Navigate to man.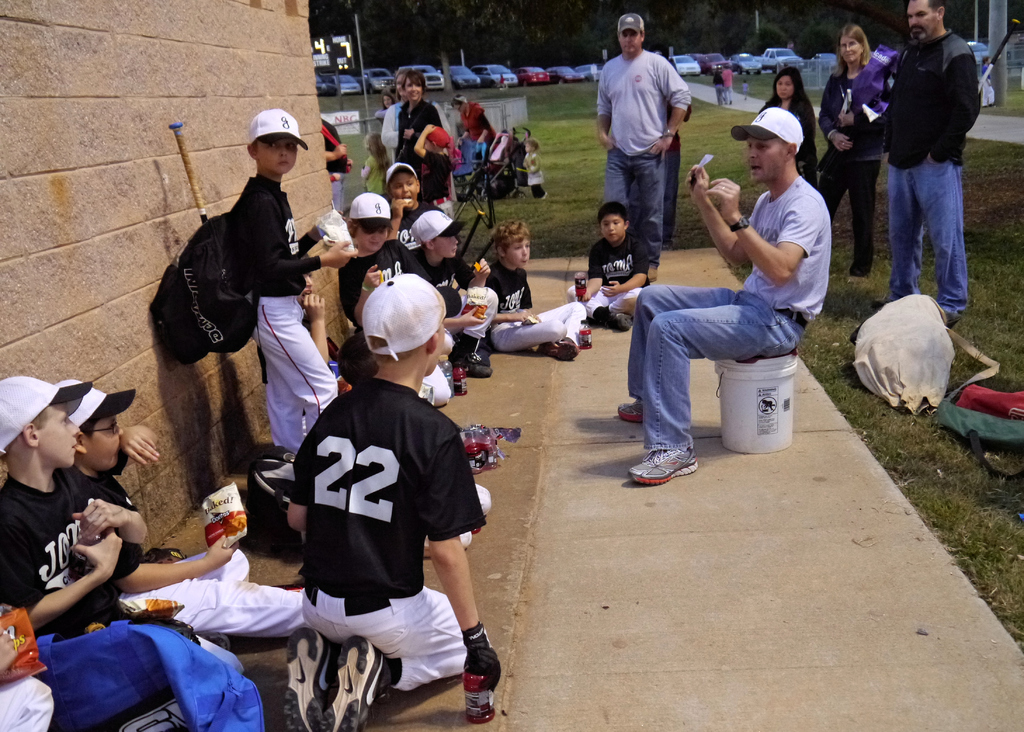
Navigation target: <bbox>595, 10, 692, 291</bbox>.
